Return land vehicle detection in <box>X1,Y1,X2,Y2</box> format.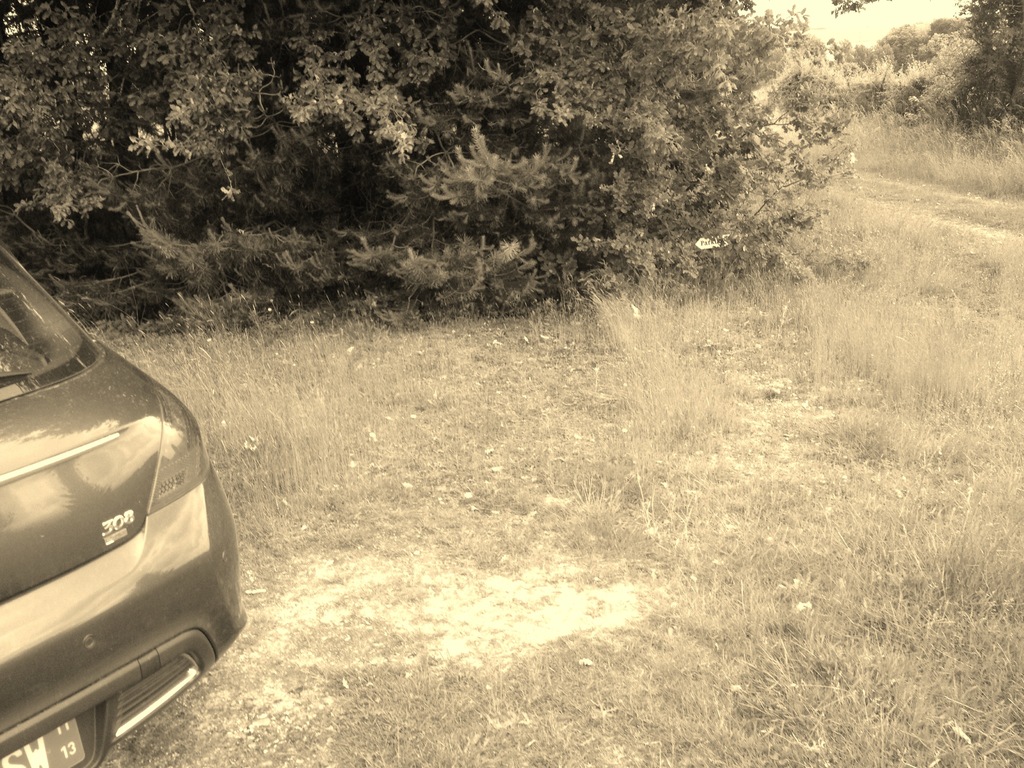
<box>0,248,245,767</box>.
